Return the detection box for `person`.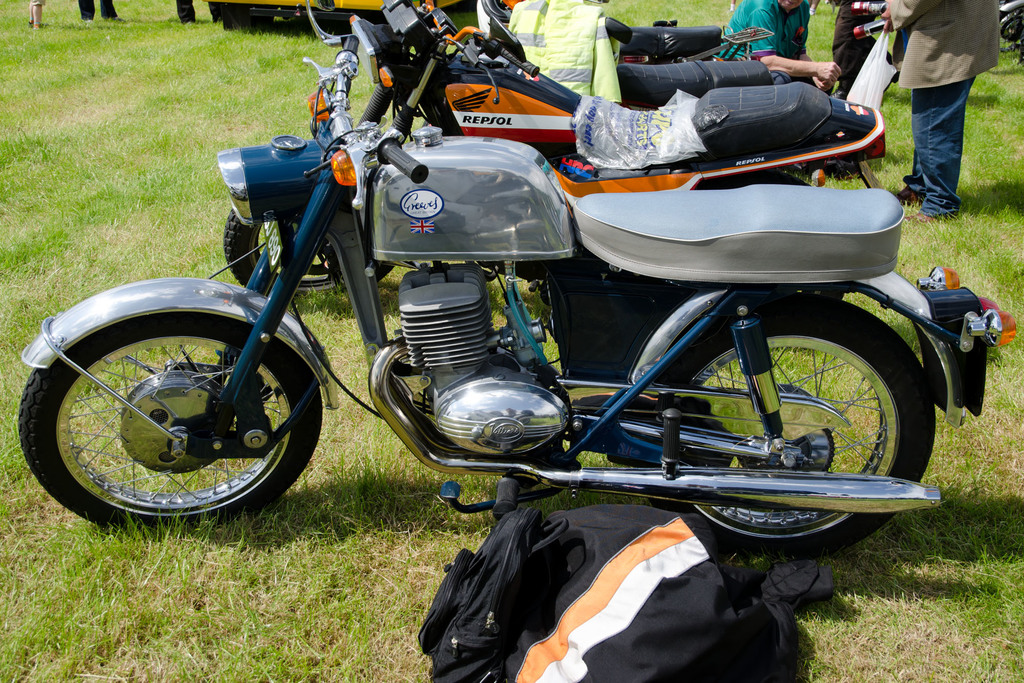
x1=916 y1=0 x2=1002 y2=224.
